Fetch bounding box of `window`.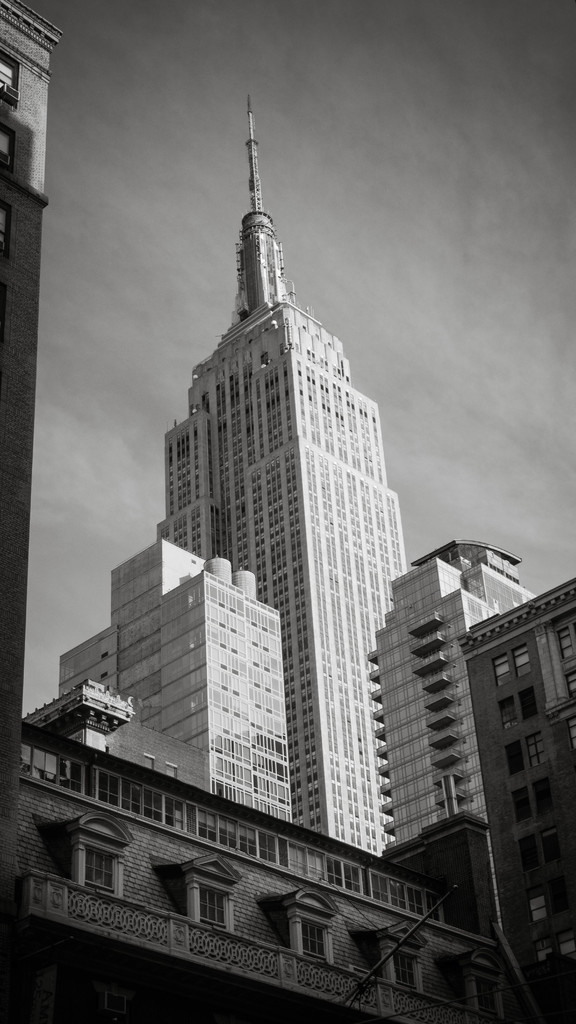
Bbox: 524, 731, 545, 767.
